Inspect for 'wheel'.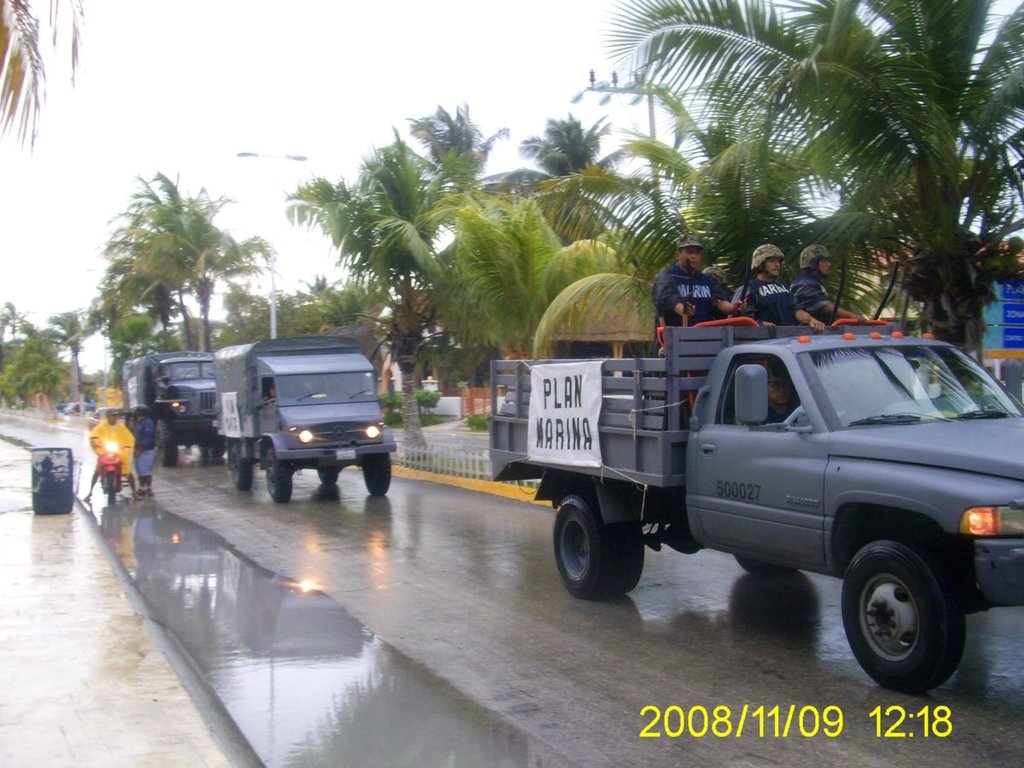
Inspection: 231 445 254 490.
